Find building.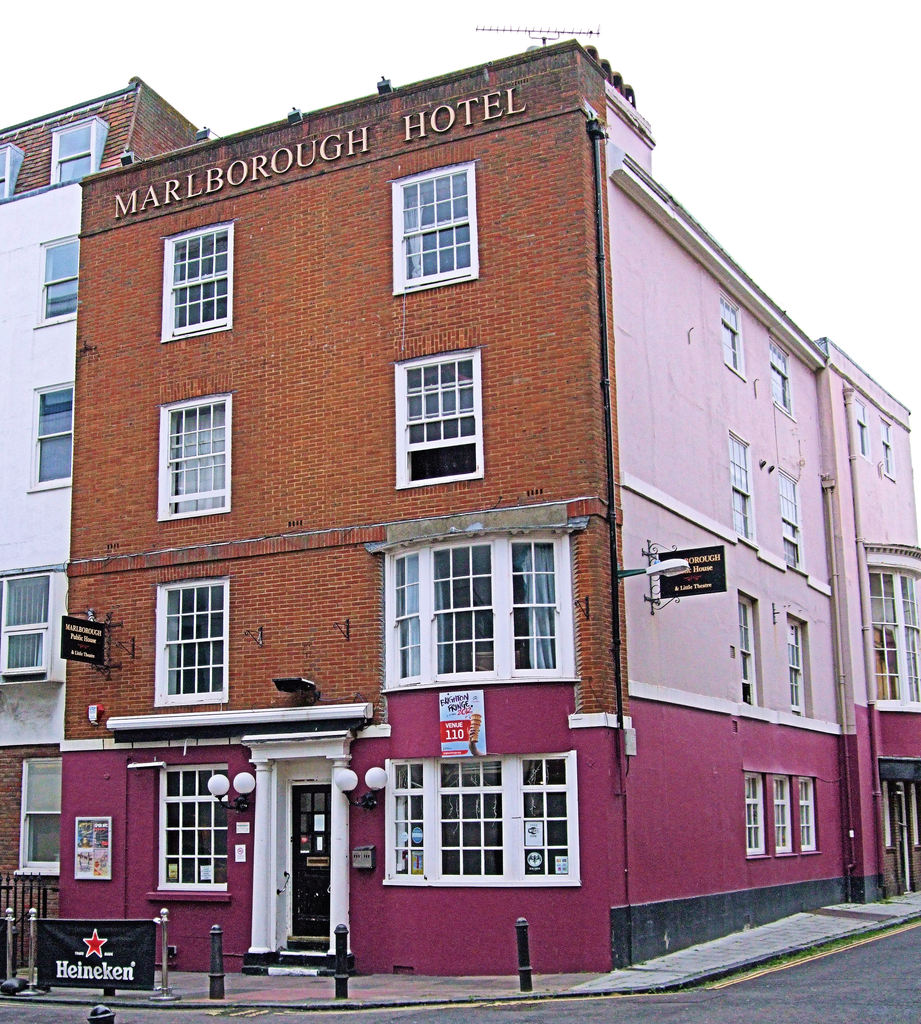
0 33 920 977.
